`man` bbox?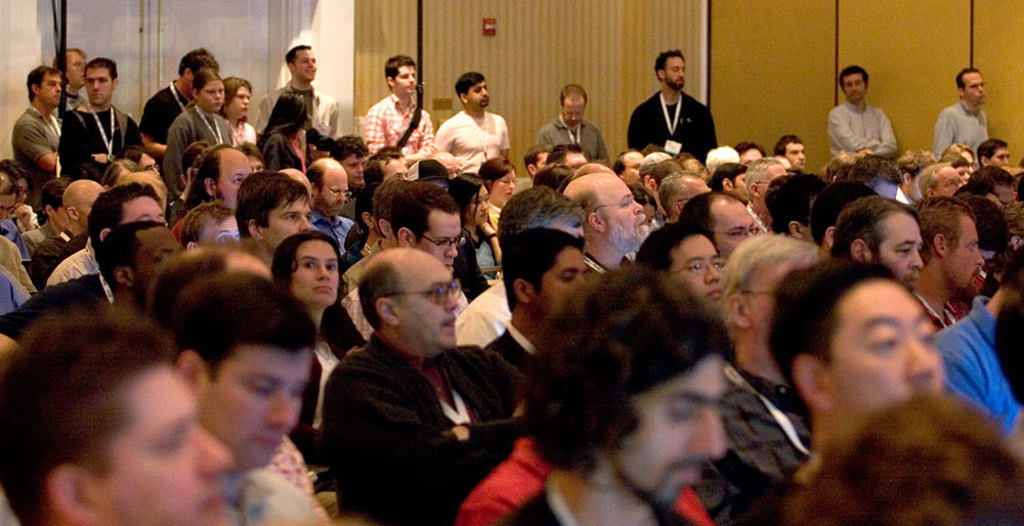
bbox(540, 80, 605, 161)
